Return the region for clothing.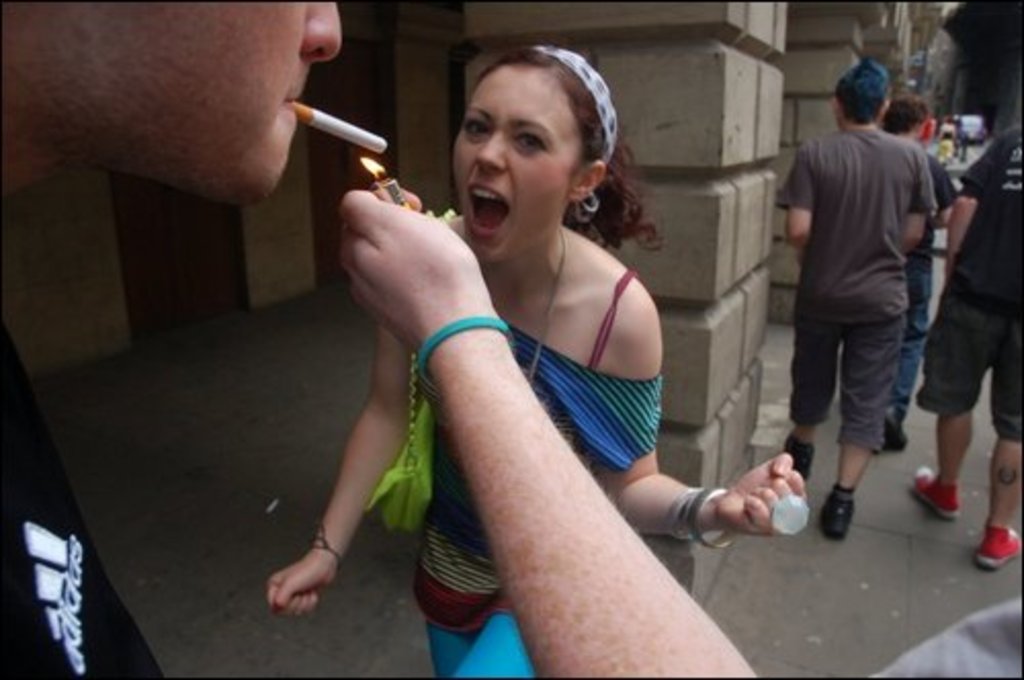
(left=774, top=129, right=930, bottom=455).
